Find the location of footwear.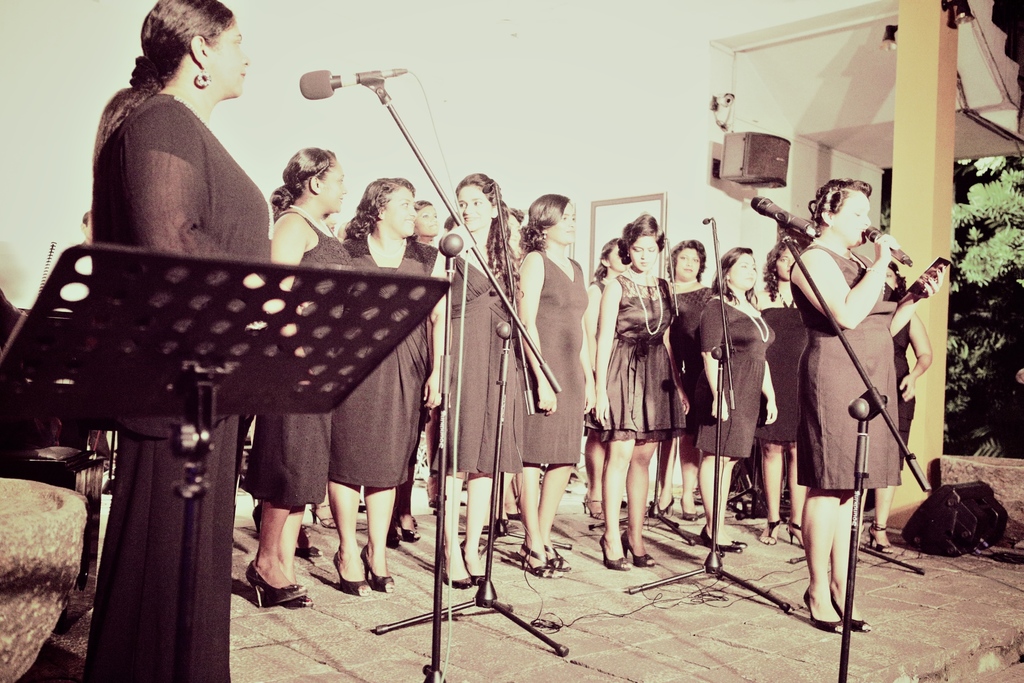
Location: left=358, top=547, right=395, bottom=593.
